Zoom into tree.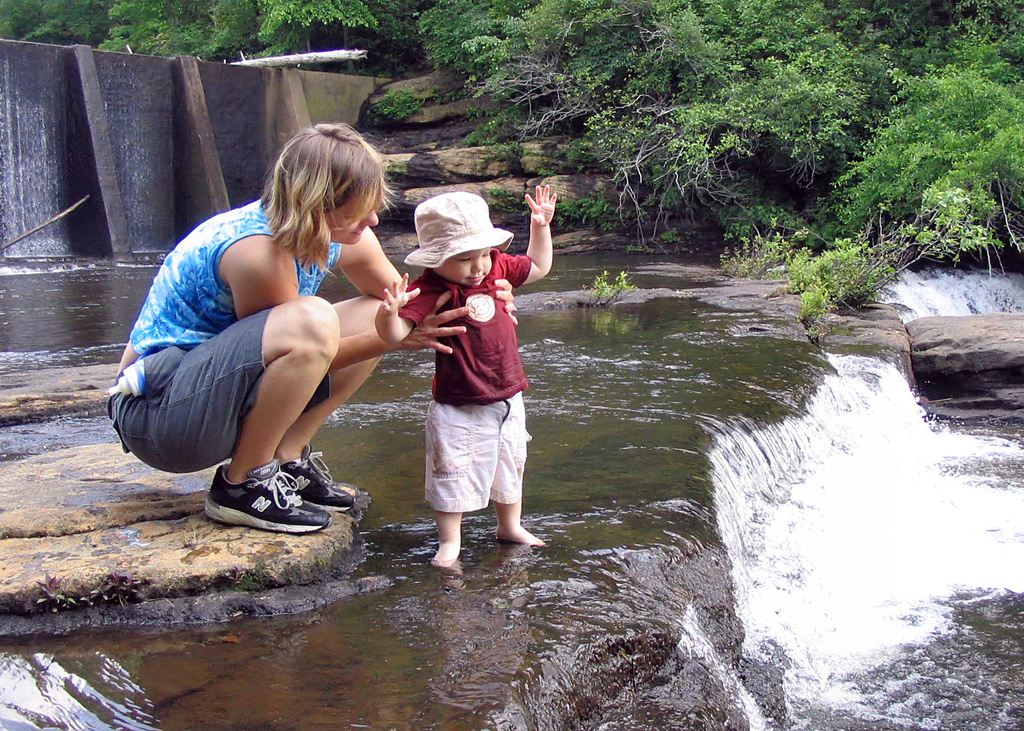
Zoom target: <box>839,41,1009,266</box>.
